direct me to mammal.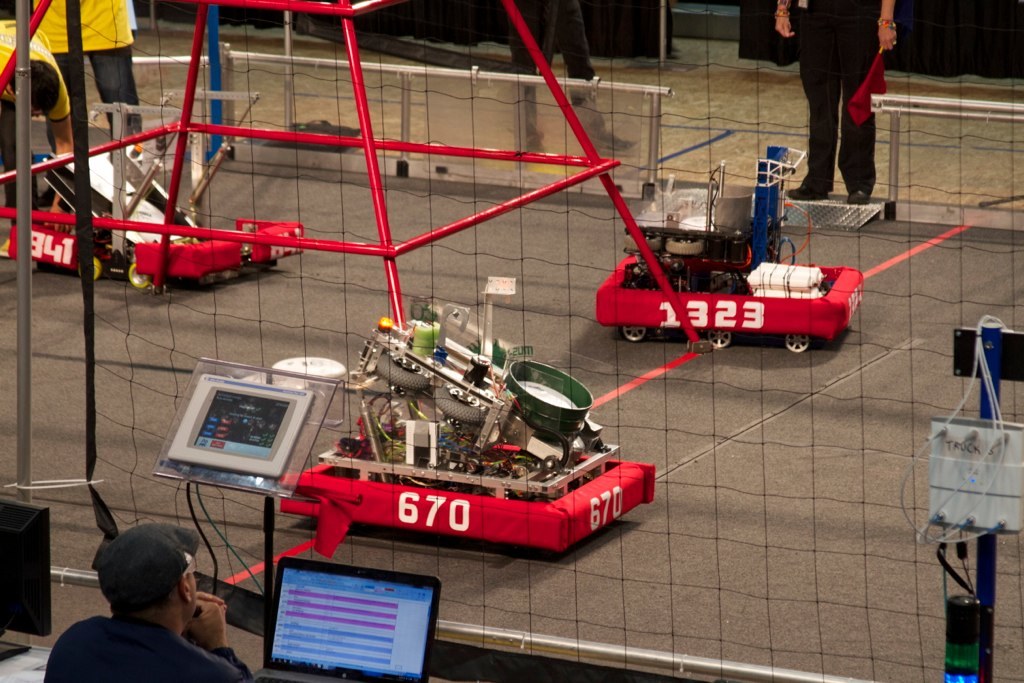
Direction: pyautogui.locateOnScreen(56, 516, 234, 671).
